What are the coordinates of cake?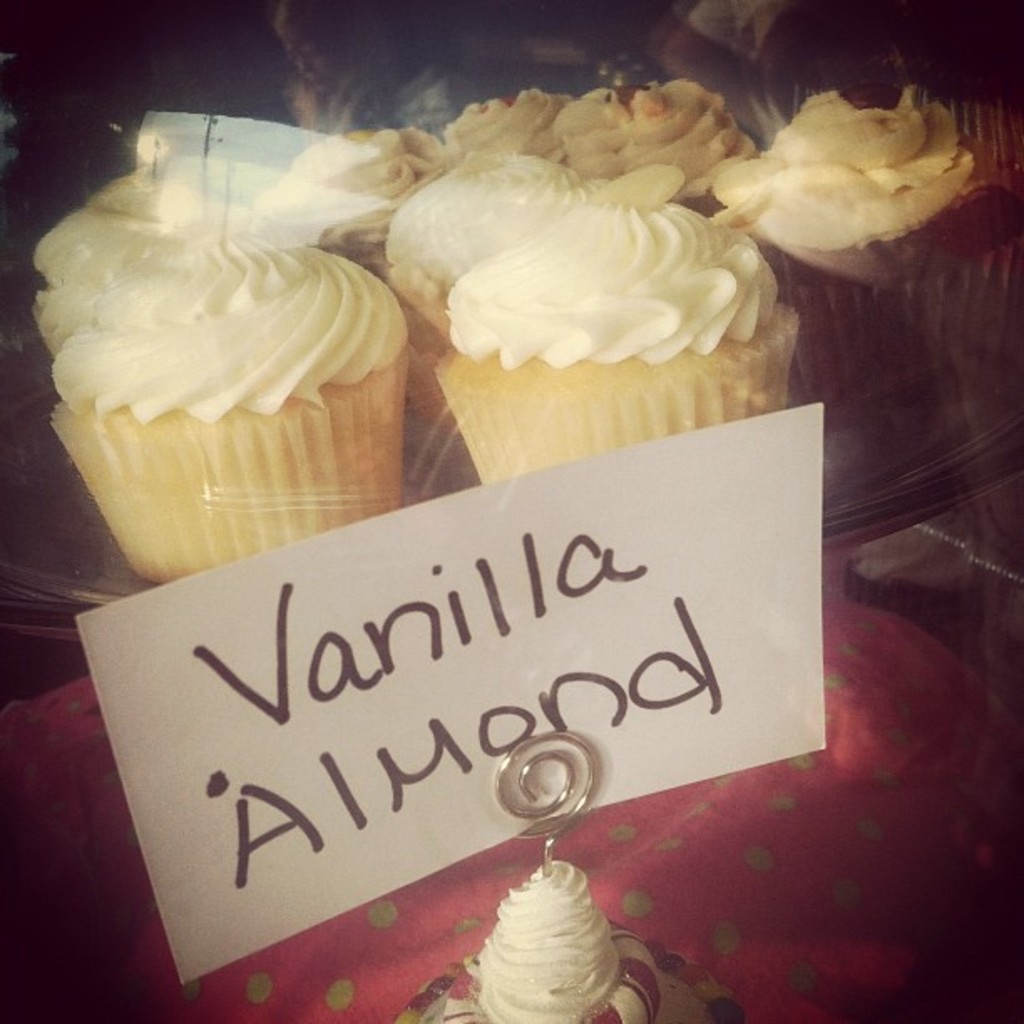
bbox=[50, 231, 400, 577].
